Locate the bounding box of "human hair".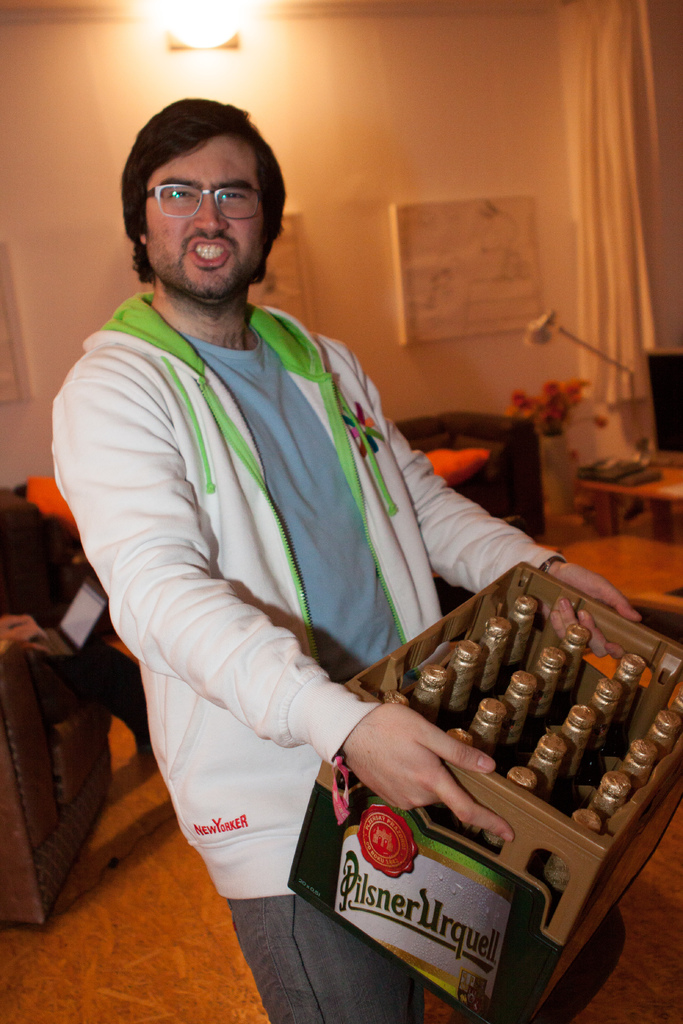
Bounding box: 117/99/272/261.
